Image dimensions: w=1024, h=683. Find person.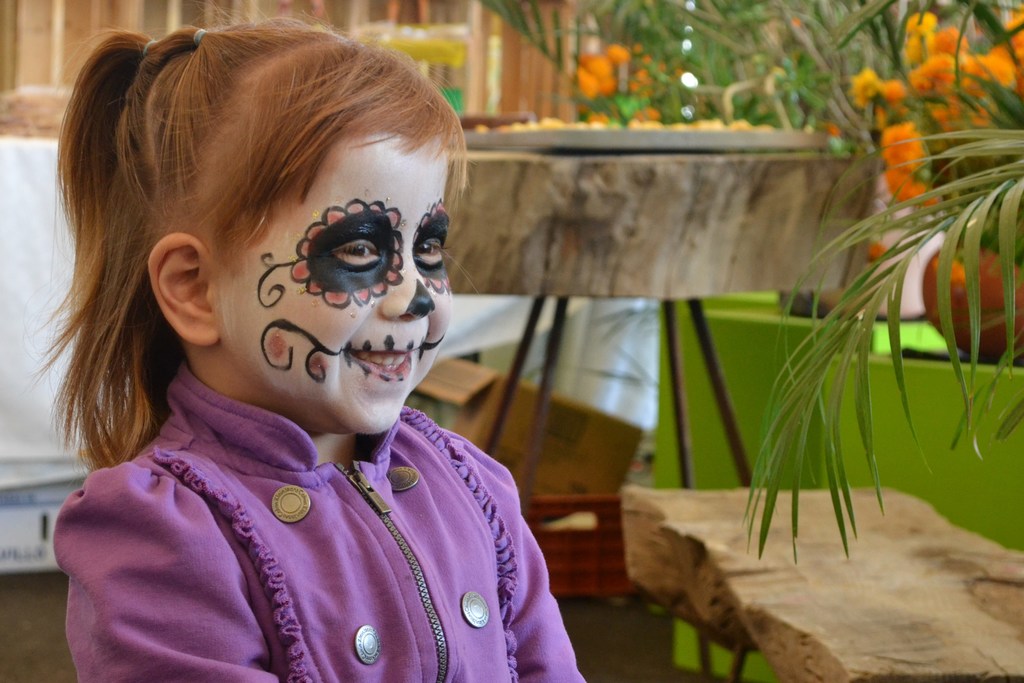
box(8, 12, 600, 672).
